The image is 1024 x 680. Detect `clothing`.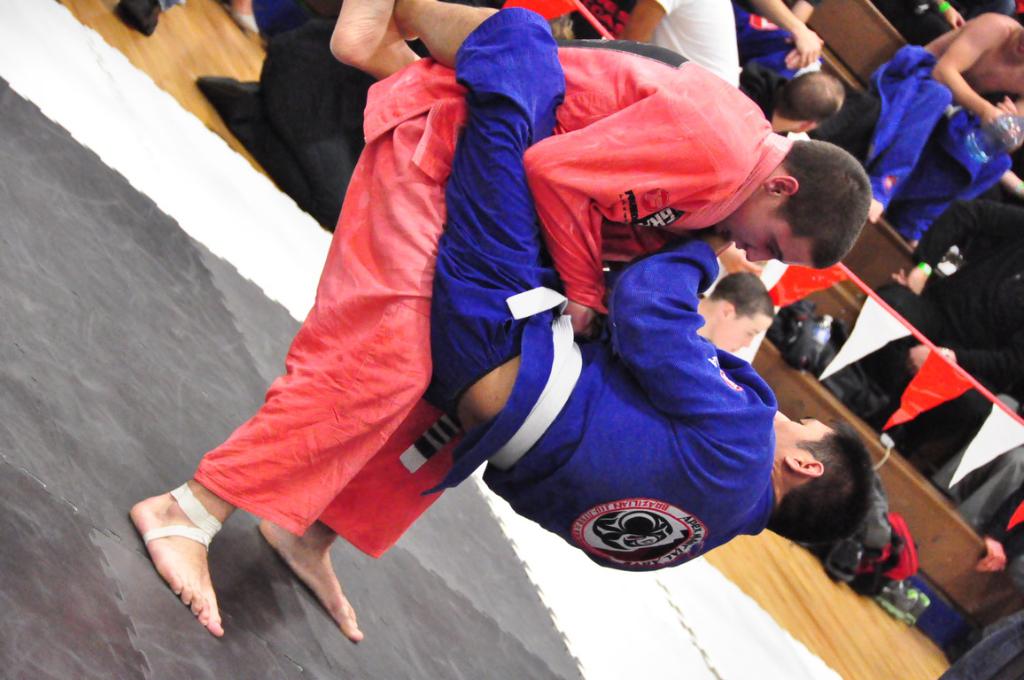
Detection: x1=647, y1=0, x2=742, y2=95.
